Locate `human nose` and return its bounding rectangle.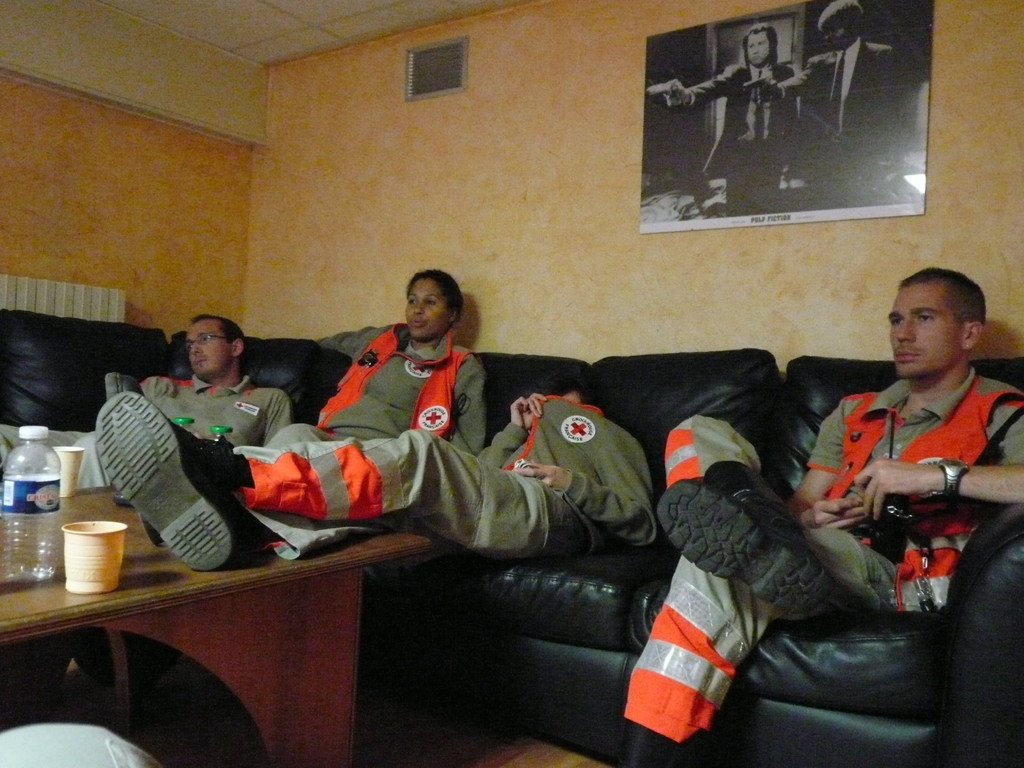
{"x1": 753, "y1": 45, "x2": 758, "y2": 53}.
